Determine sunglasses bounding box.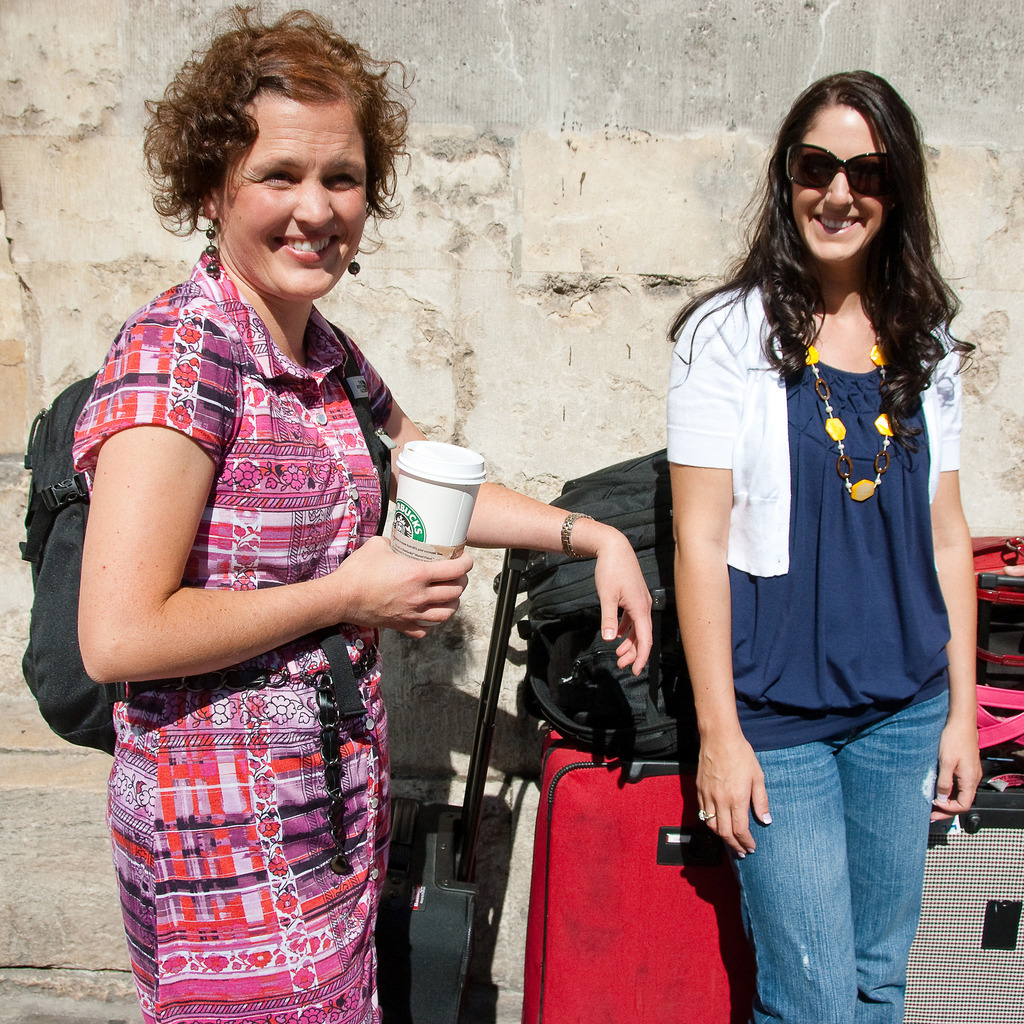
Determined: 782,138,896,202.
